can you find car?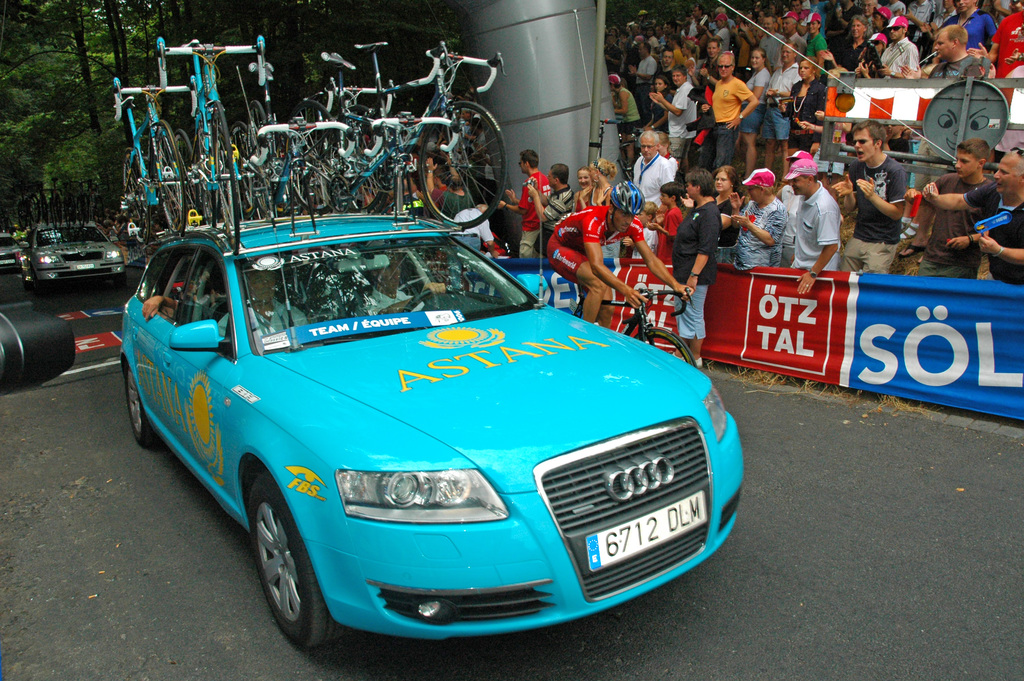
Yes, bounding box: rect(25, 217, 125, 290).
